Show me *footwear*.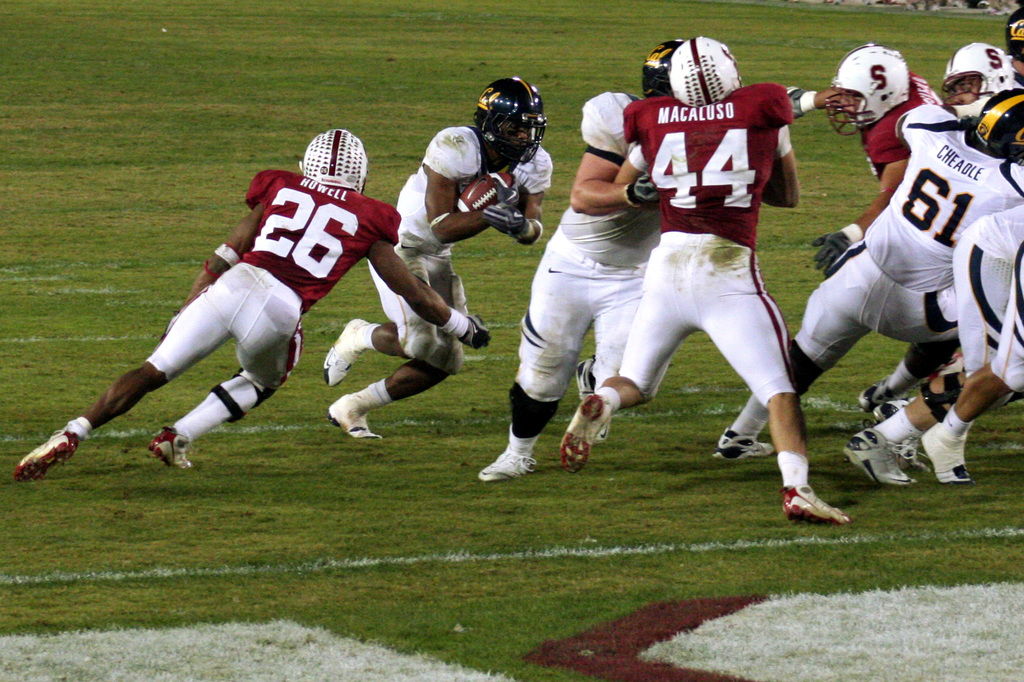
*footwear* is here: rect(575, 360, 613, 441).
